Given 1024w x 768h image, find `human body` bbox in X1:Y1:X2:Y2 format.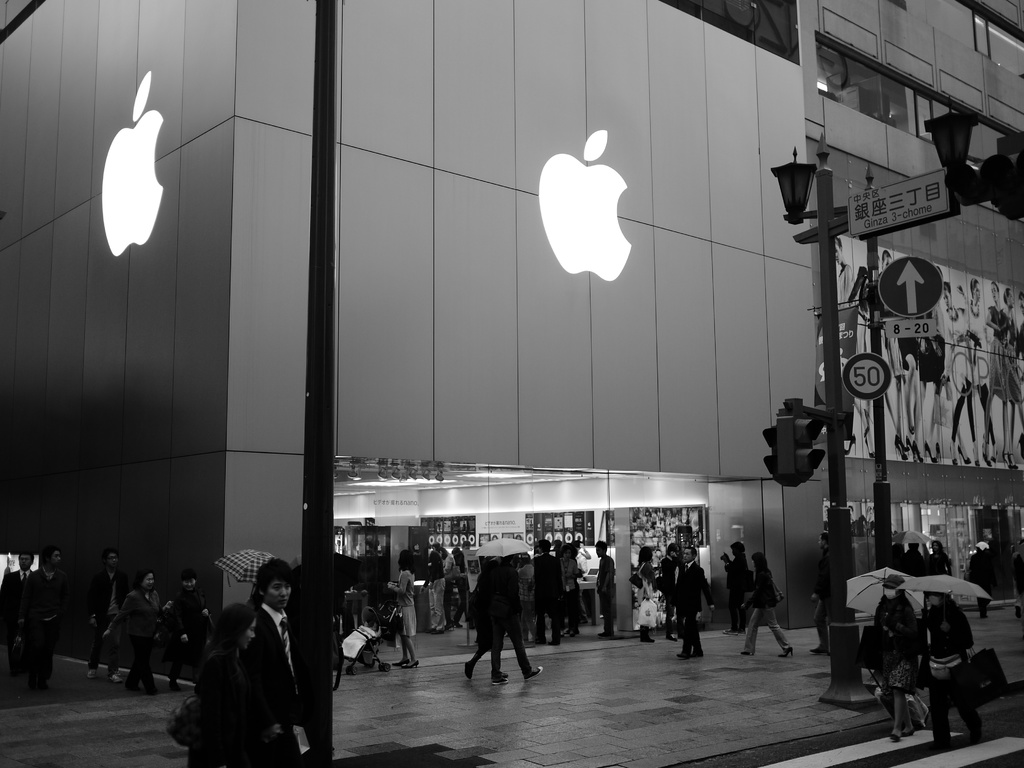
469:562:545:680.
